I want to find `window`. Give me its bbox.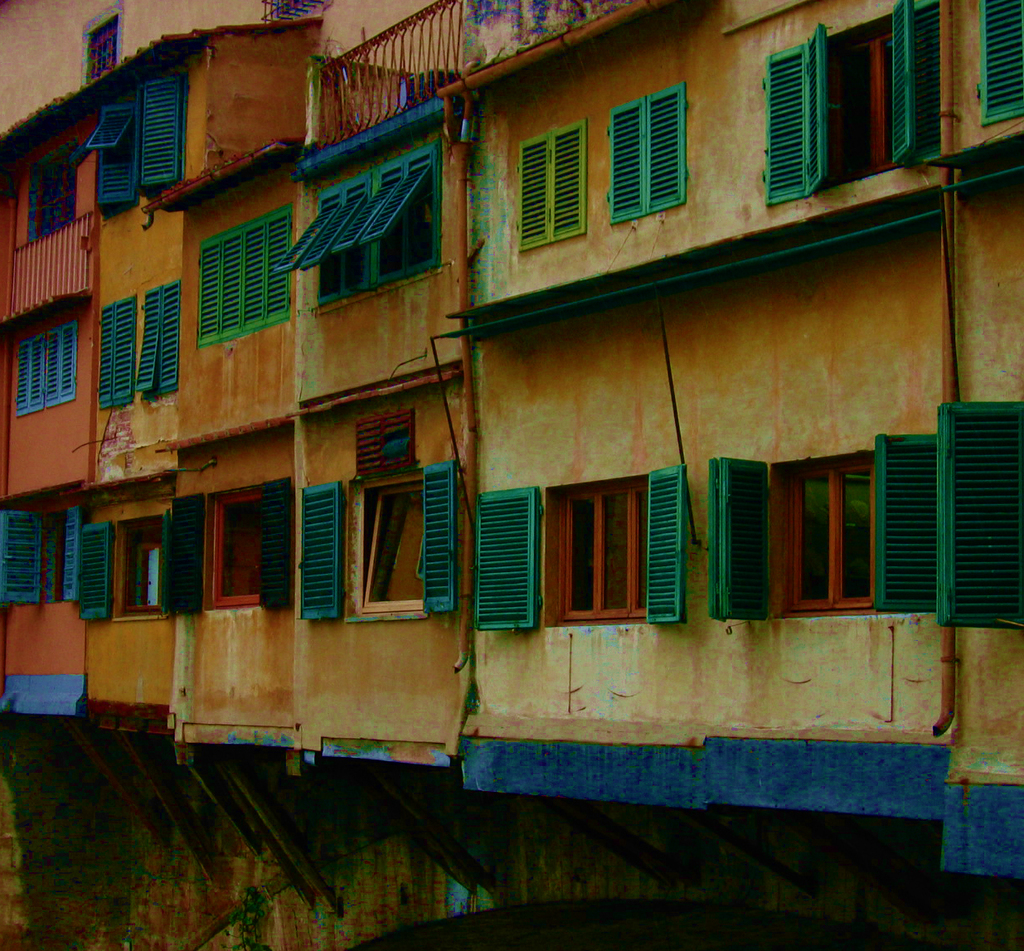
locate(16, 324, 81, 420).
